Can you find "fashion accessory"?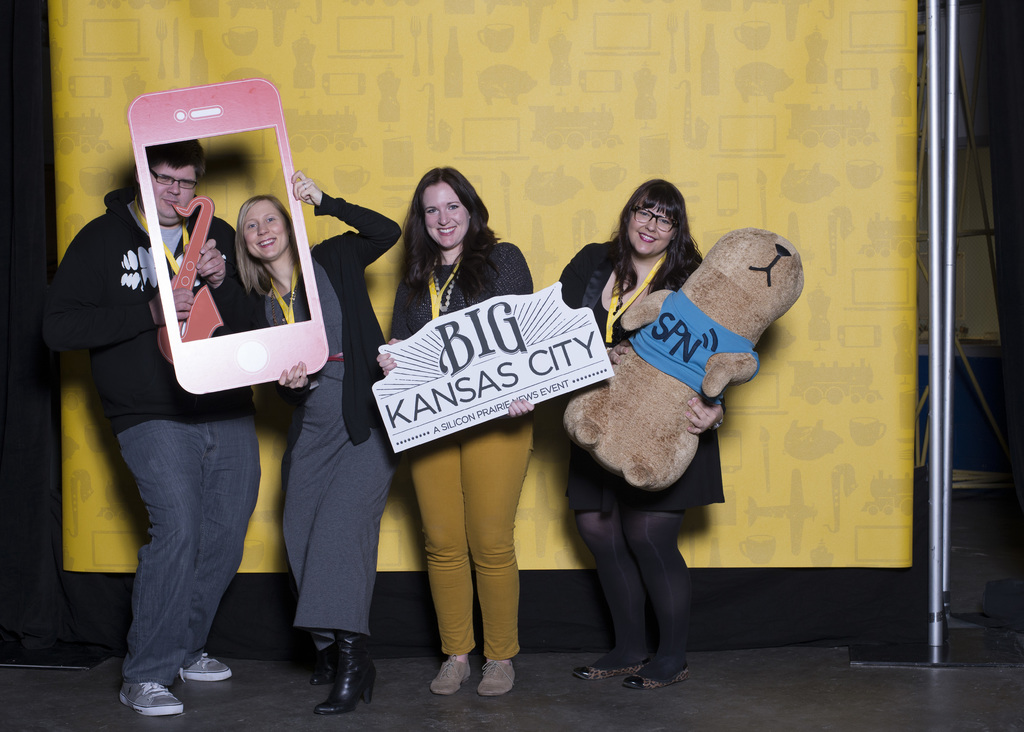
Yes, bounding box: 319/637/378/714.
